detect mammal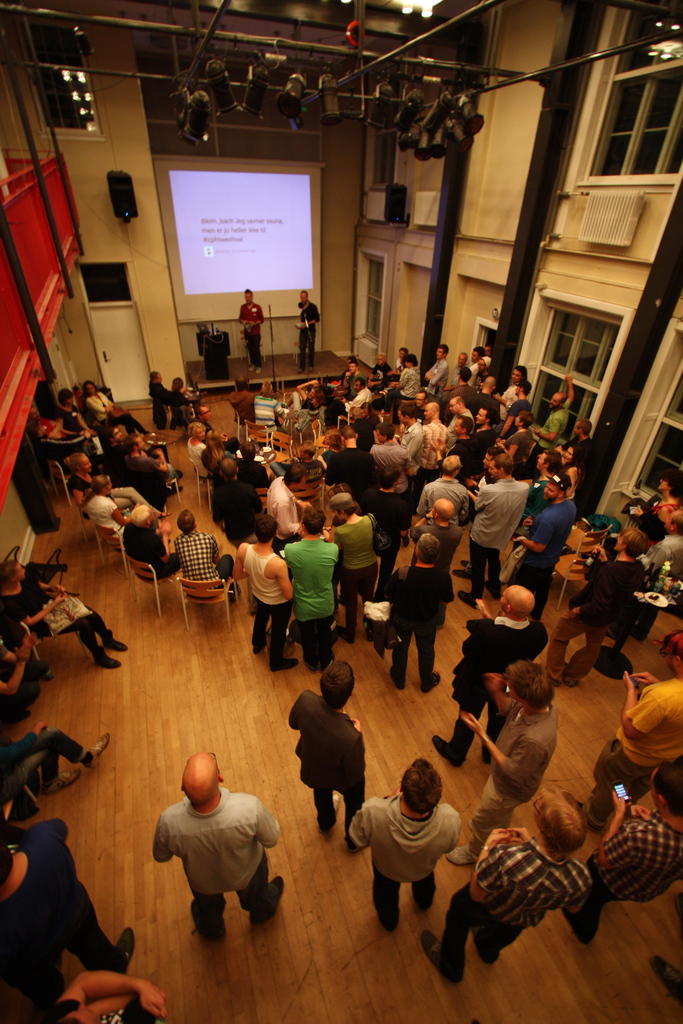
[left=289, top=372, right=329, bottom=424]
